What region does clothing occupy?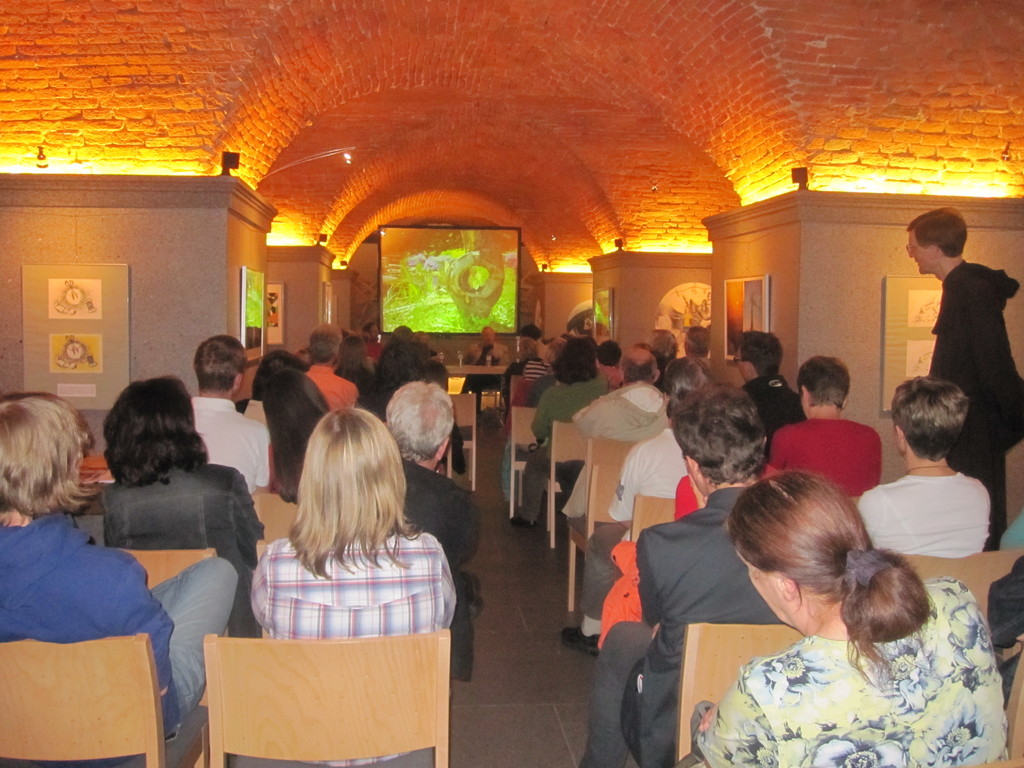
535, 376, 609, 518.
